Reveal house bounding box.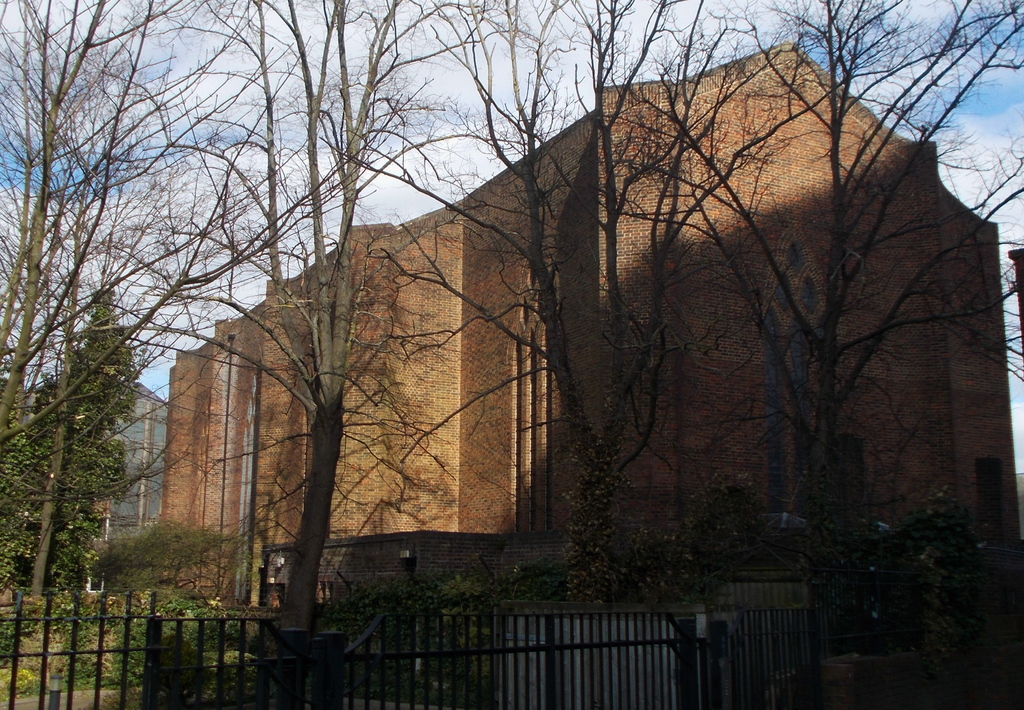
Revealed: x1=169, y1=40, x2=1023, y2=709.
